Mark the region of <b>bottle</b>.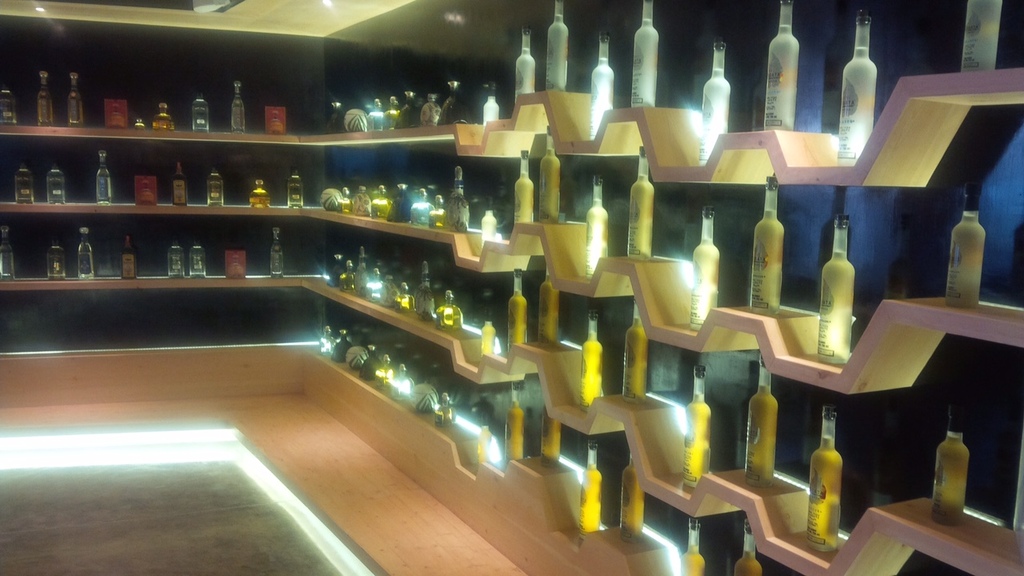
Region: Rect(501, 379, 525, 466).
